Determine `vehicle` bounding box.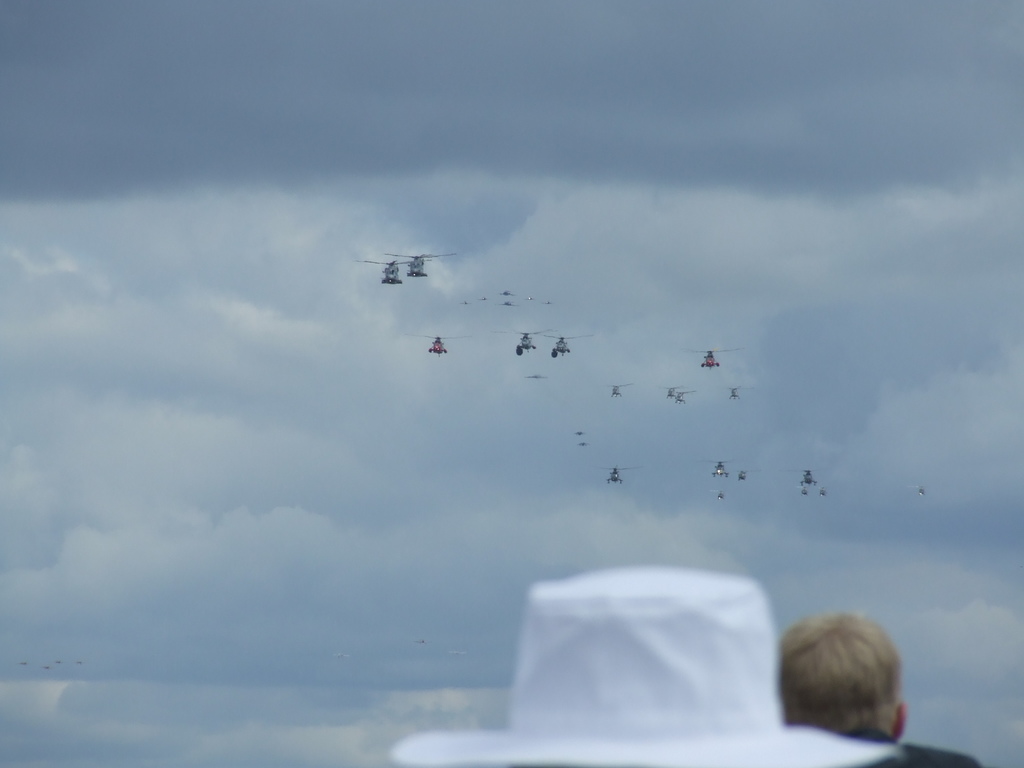
Determined: rect(410, 333, 474, 357).
